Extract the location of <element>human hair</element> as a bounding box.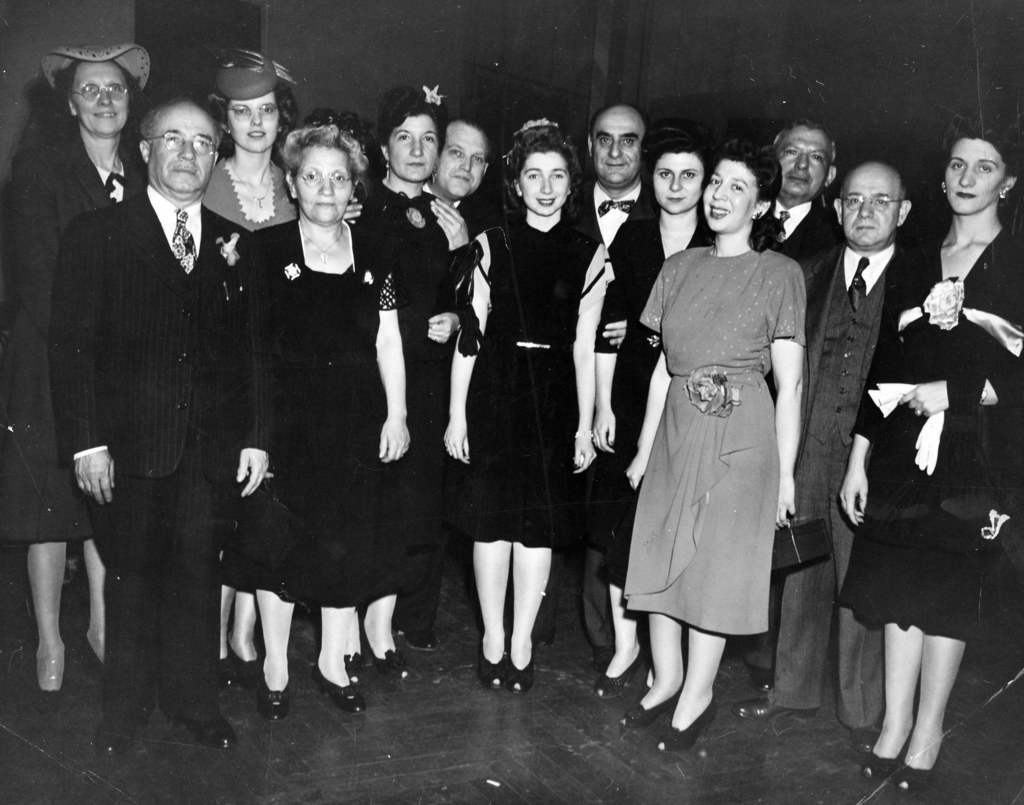
bbox=(279, 102, 378, 204).
